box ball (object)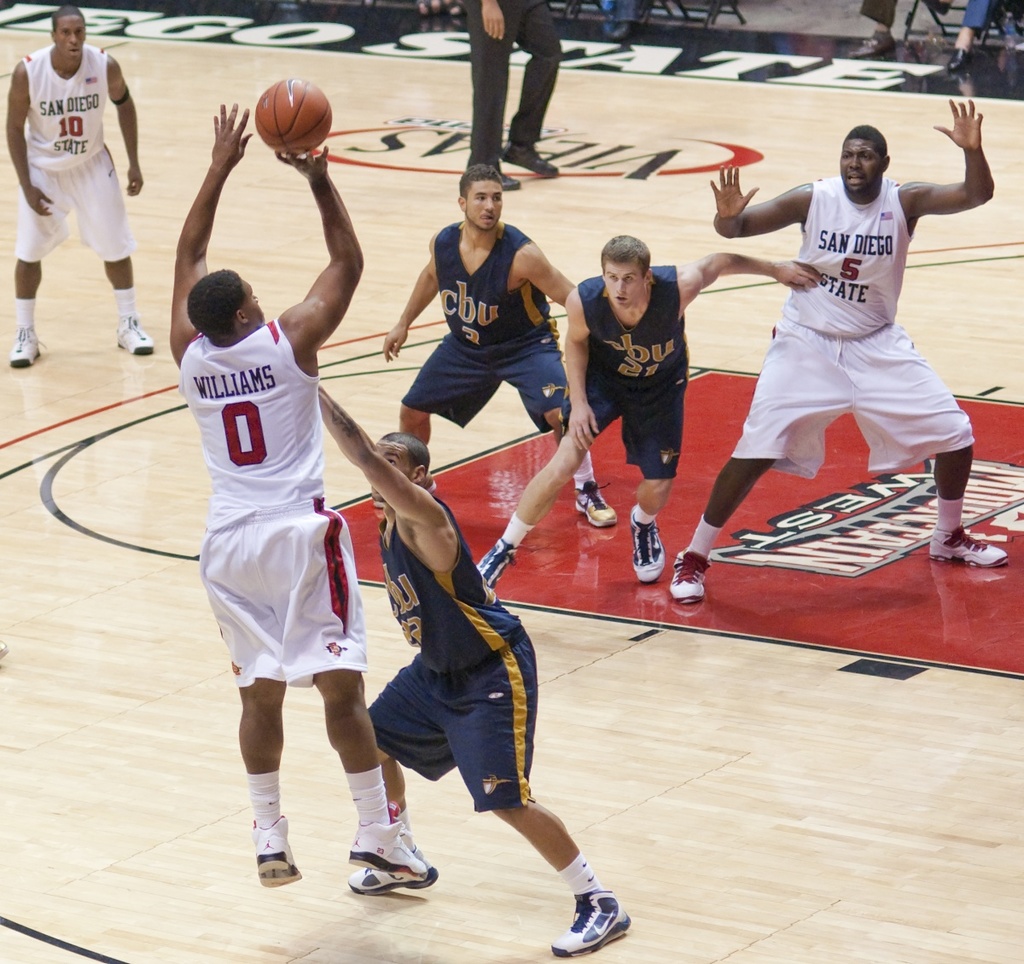
[250, 82, 335, 162]
